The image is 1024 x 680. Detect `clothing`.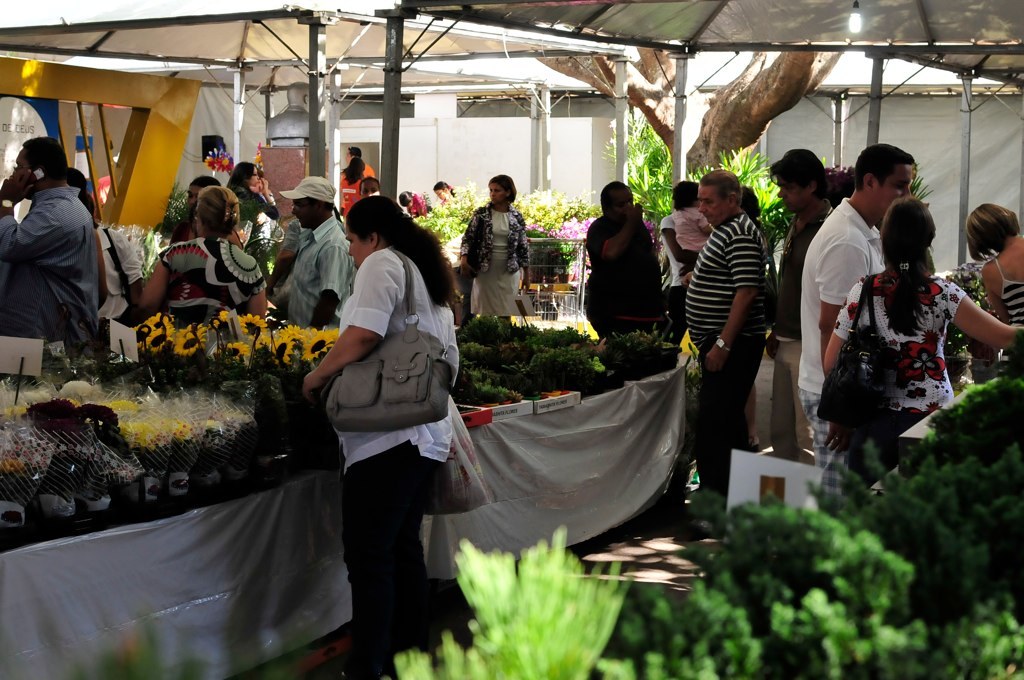
Detection: (left=994, top=258, right=1023, bottom=326).
